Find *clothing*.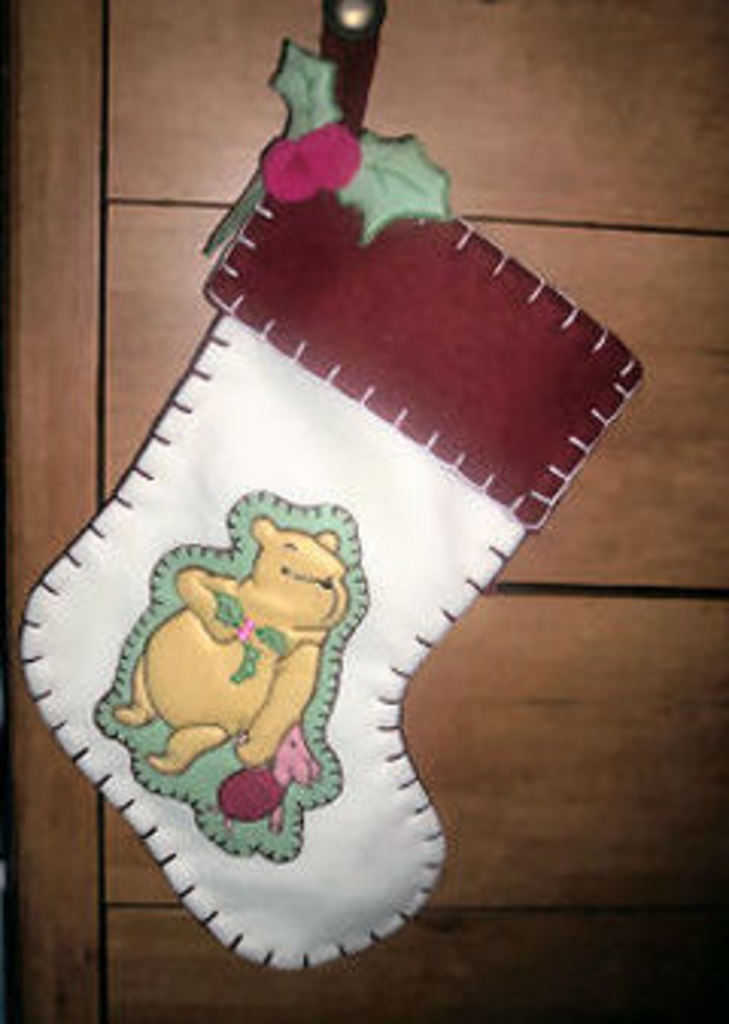
{"x1": 15, "y1": 0, "x2": 659, "y2": 972}.
